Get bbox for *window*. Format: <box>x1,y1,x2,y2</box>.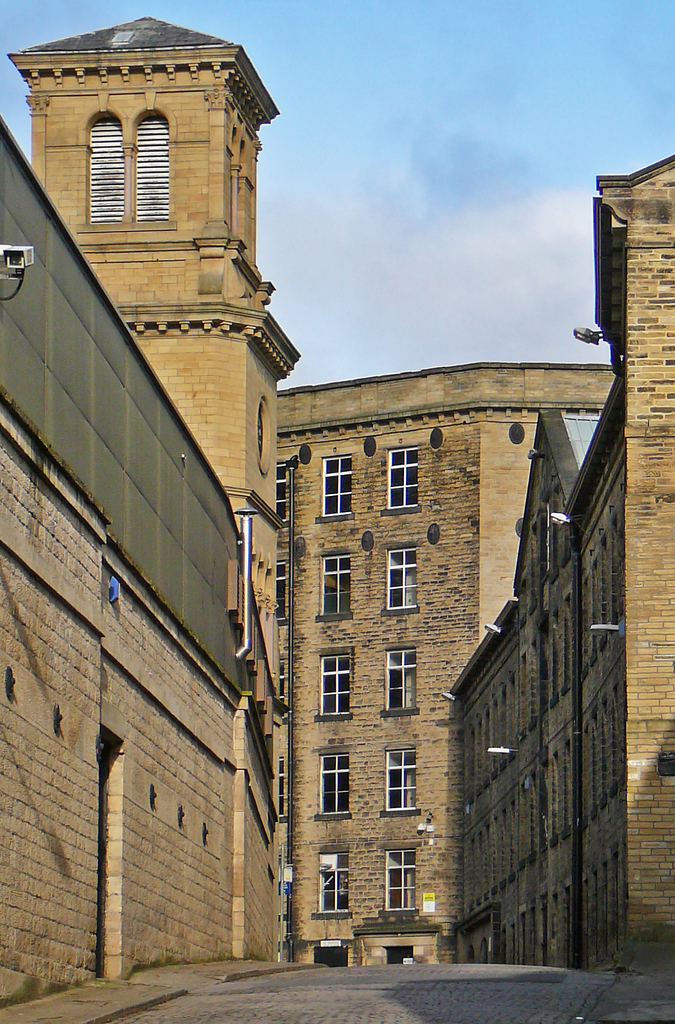
<box>314,847,354,918</box>.
